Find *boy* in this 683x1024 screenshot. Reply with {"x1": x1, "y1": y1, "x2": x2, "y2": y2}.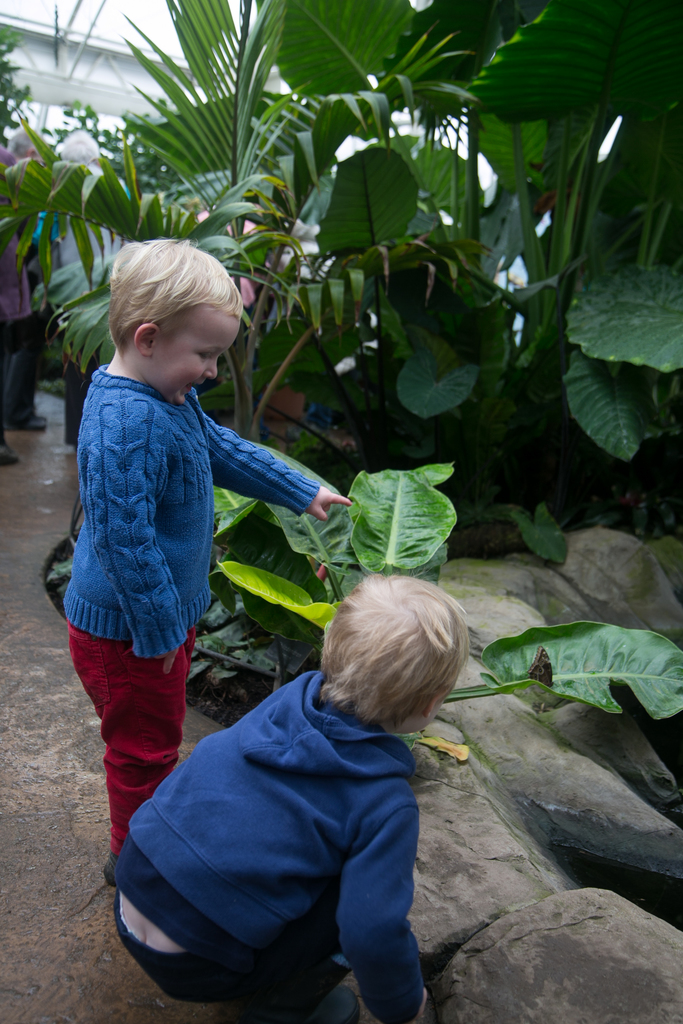
{"x1": 110, "y1": 576, "x2": 473, "y2": 1023}.
